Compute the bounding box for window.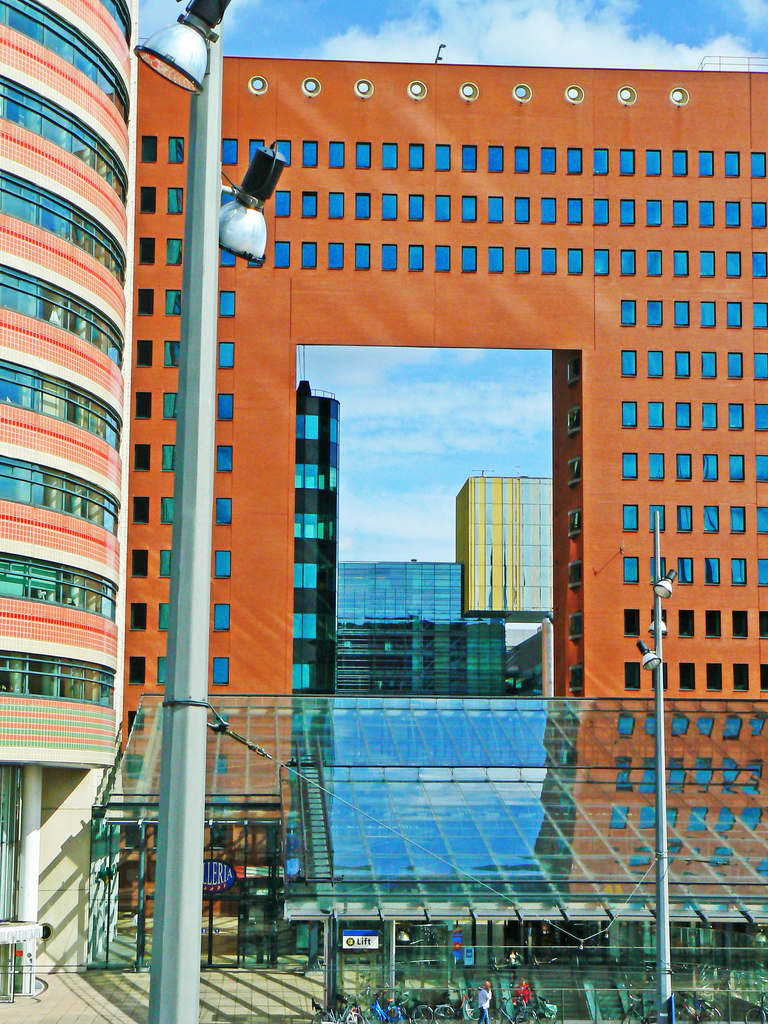
[x1=222, y1=140, x2=240, y2=164].
